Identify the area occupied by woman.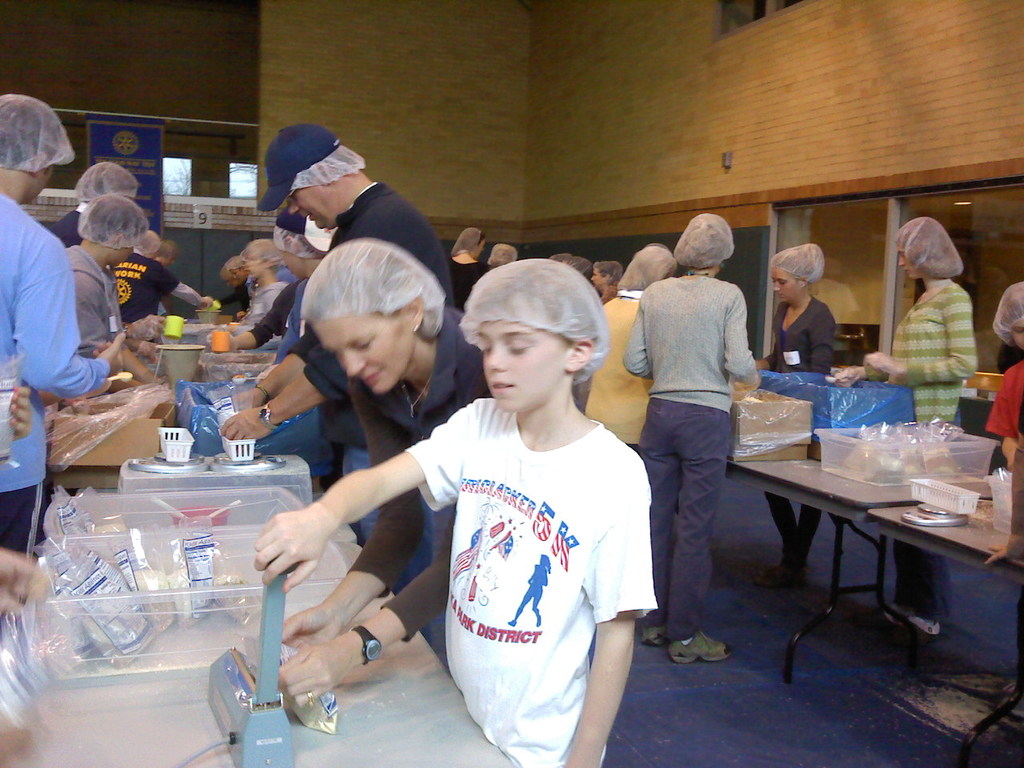
Area: 834:218:976:646.
